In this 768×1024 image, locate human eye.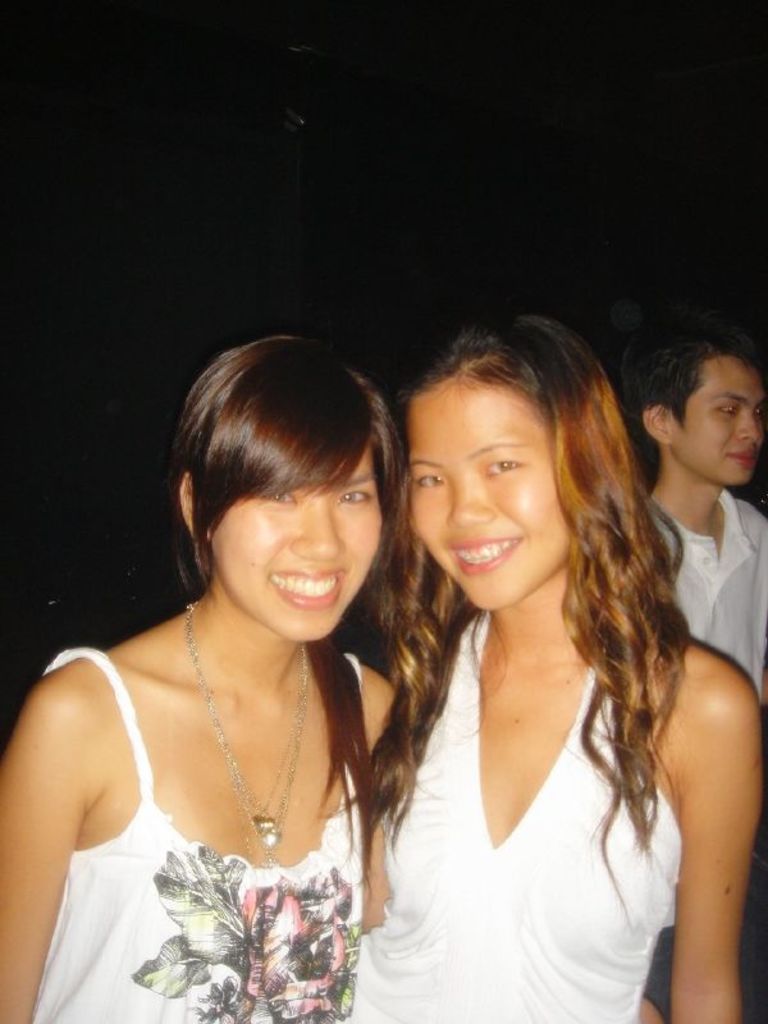
Bounding box: 712, 398, 745, 419.
